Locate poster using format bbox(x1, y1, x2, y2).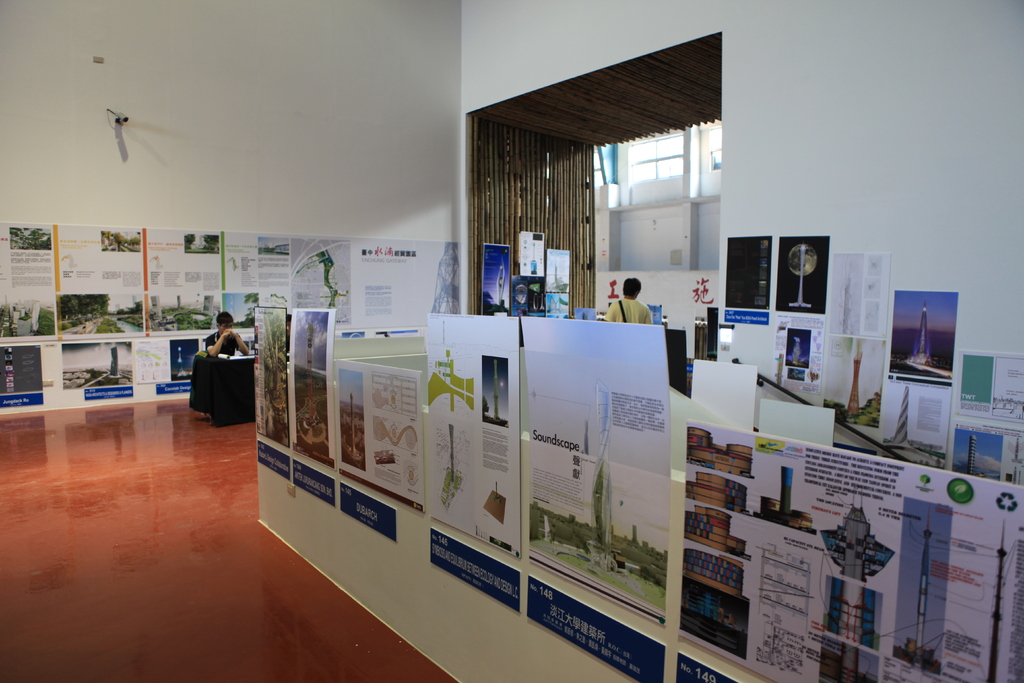
bbox(64, 336, 204, 407).
